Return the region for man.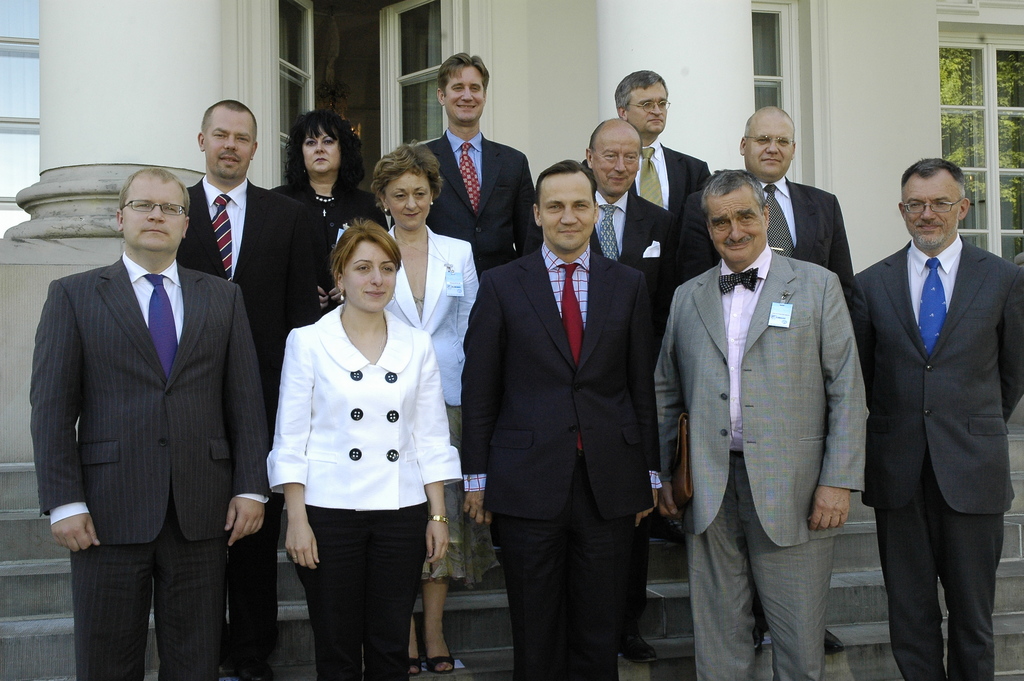
422 52 545 272.
